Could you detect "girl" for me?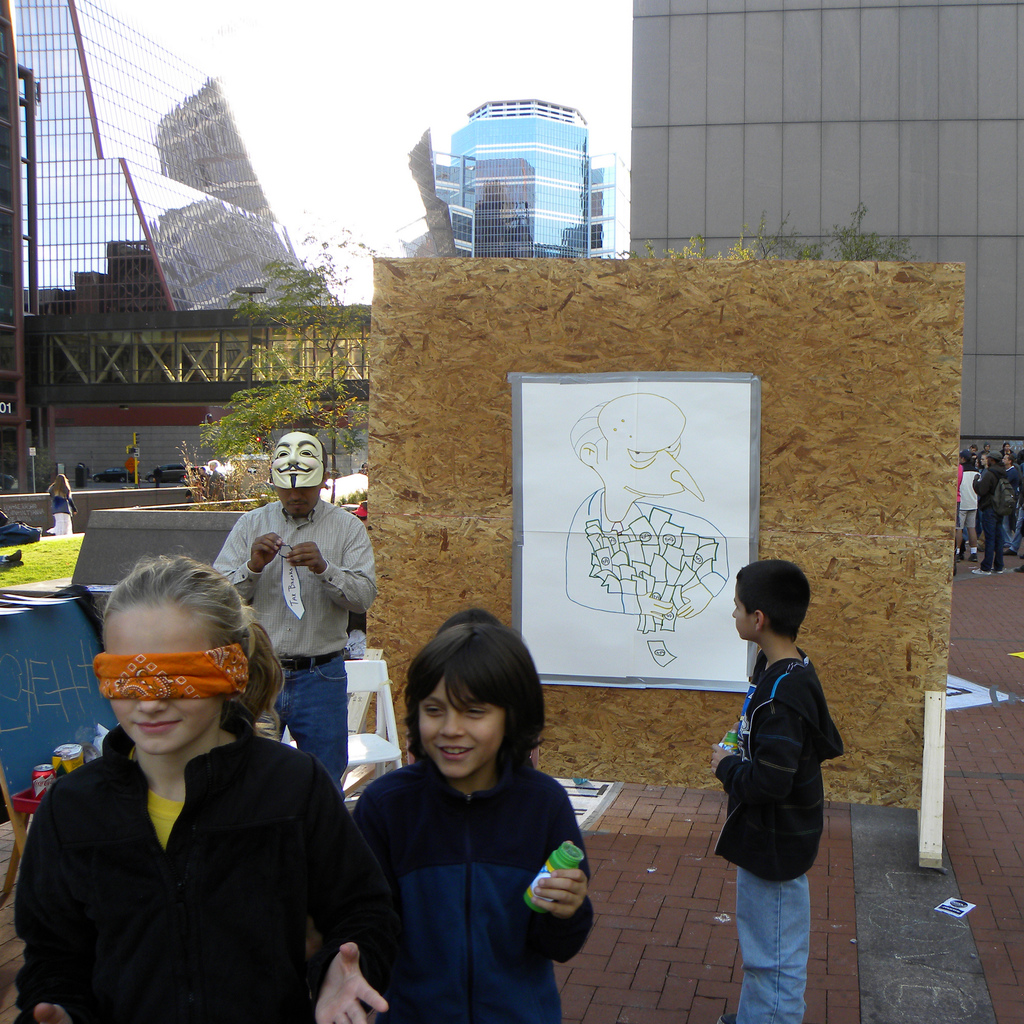
Detection result: rect(16, 554, 406, 1023).
